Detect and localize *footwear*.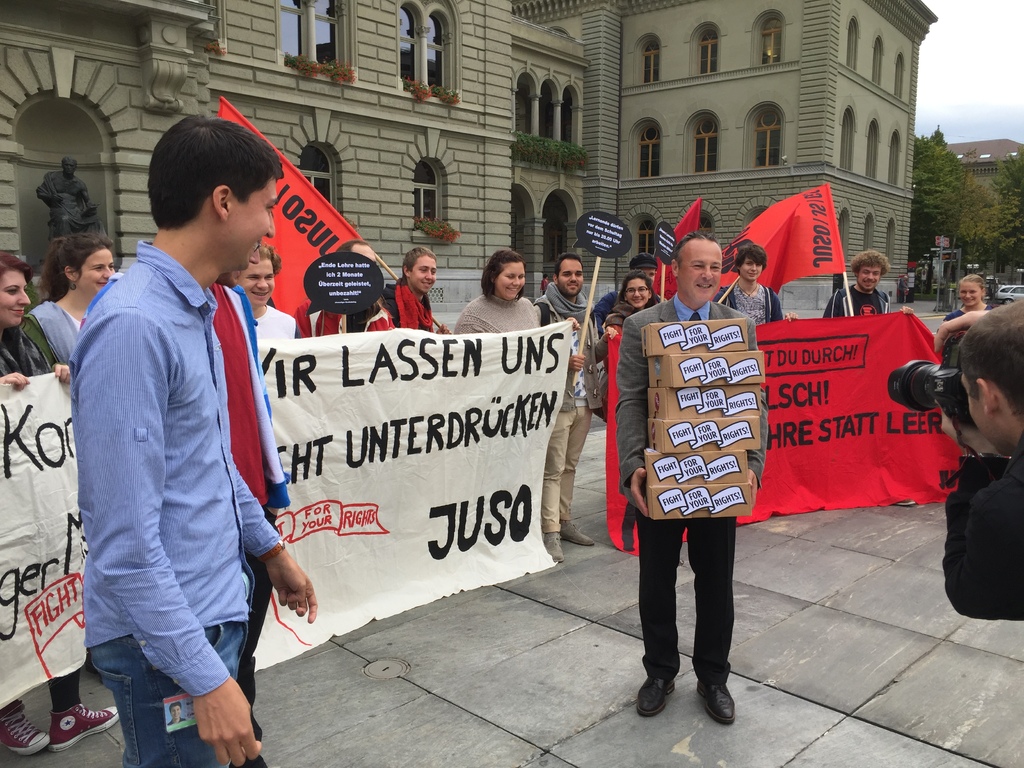
Localized at l=558, t=522, r=594, b=545.
